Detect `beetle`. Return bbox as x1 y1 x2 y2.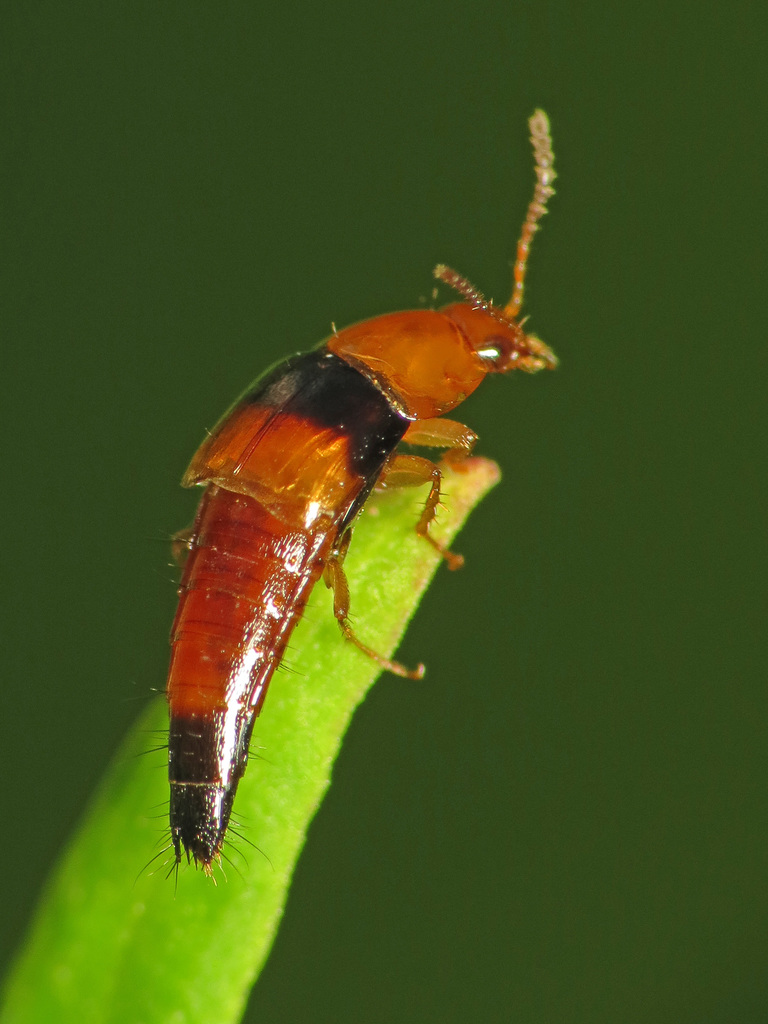
169 92 575 854.
